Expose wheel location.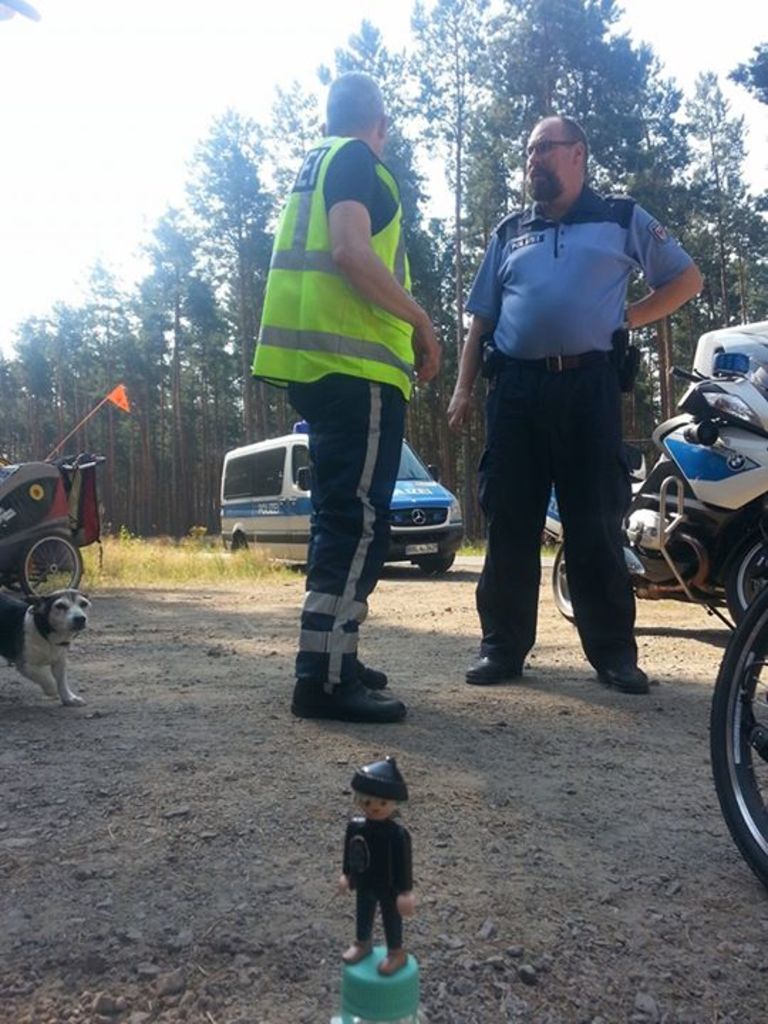
Exposed at rect(545, 533, 580, 619).
